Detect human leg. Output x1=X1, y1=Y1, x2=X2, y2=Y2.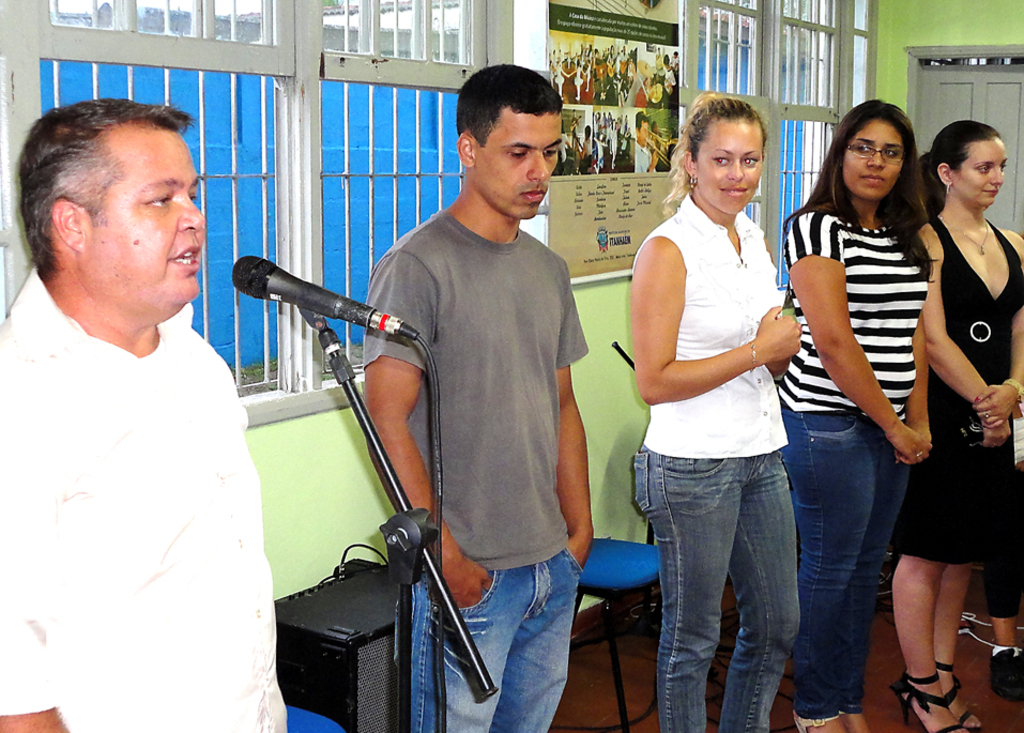
x1=629, y1=455, x2=744, y2=732.
